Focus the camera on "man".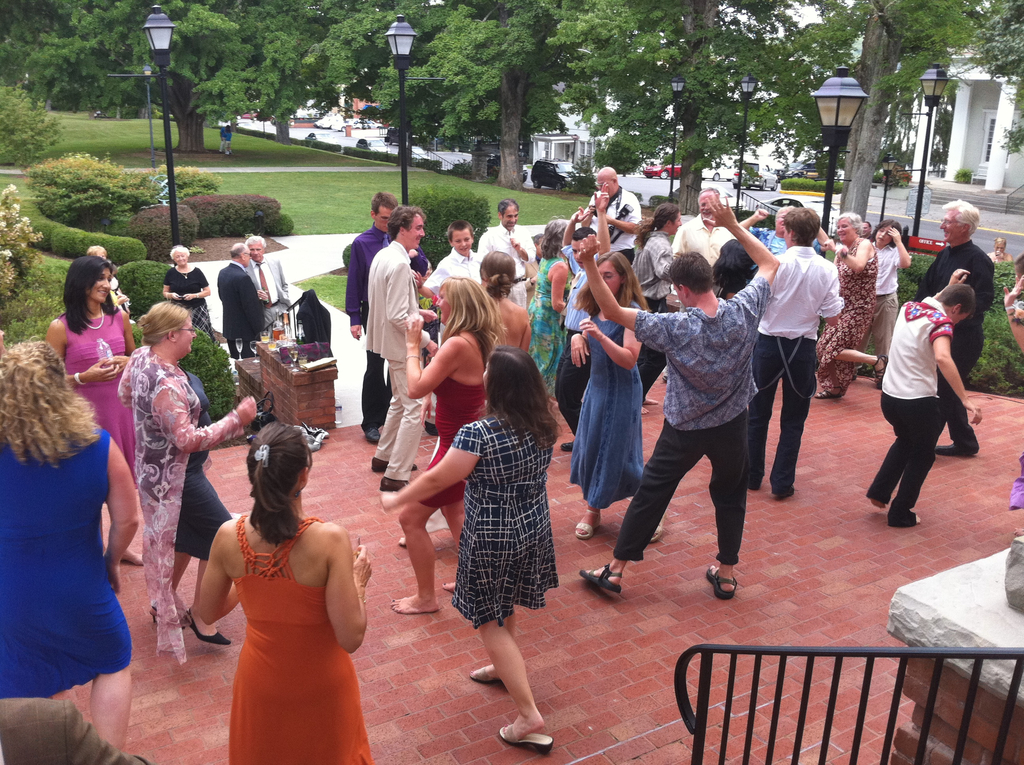
Focus region: [left=478, top=195, right=536, bottom=311].
